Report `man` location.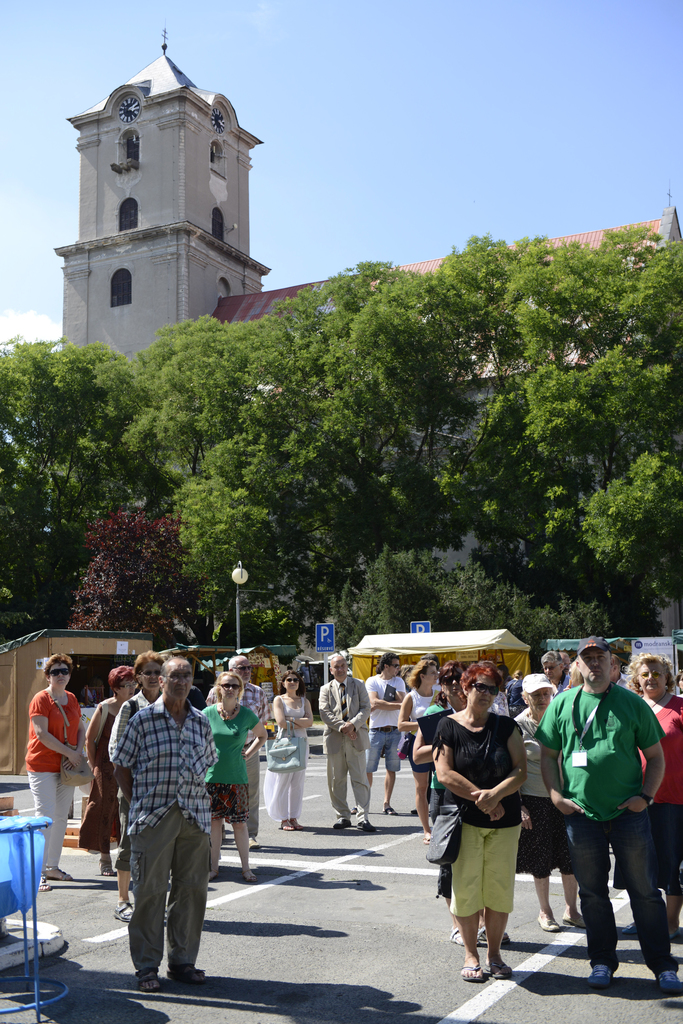
Report: crop(203, 653, 272, 850).
